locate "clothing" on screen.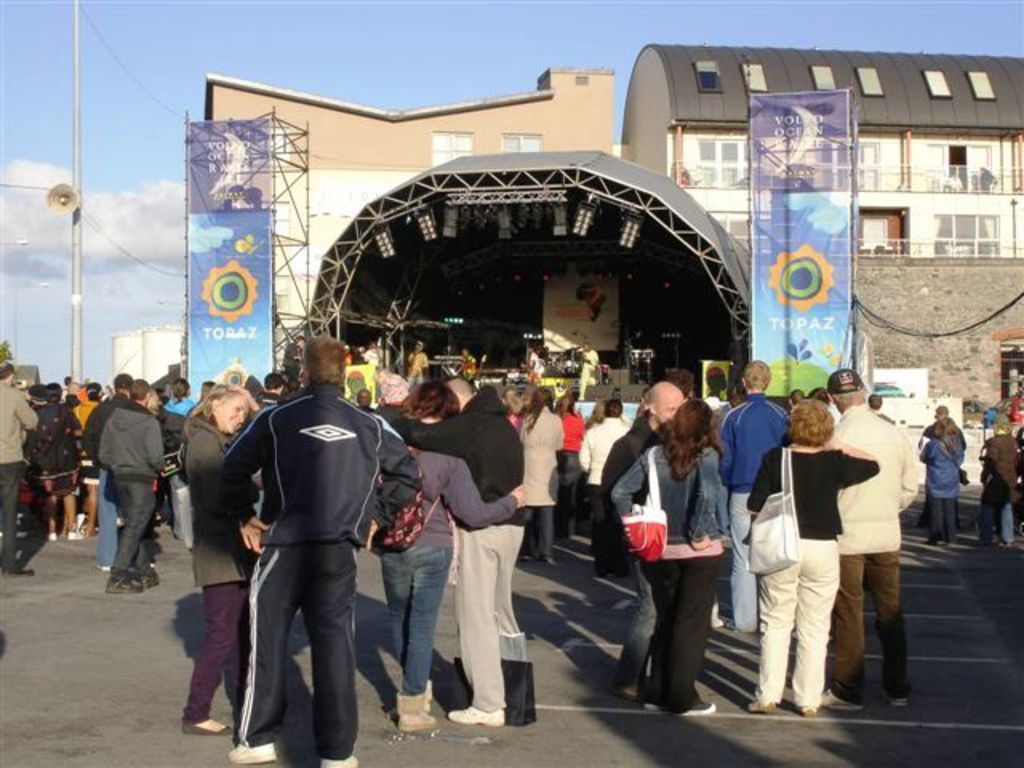
On screen at (930, 411, 966, 477).
